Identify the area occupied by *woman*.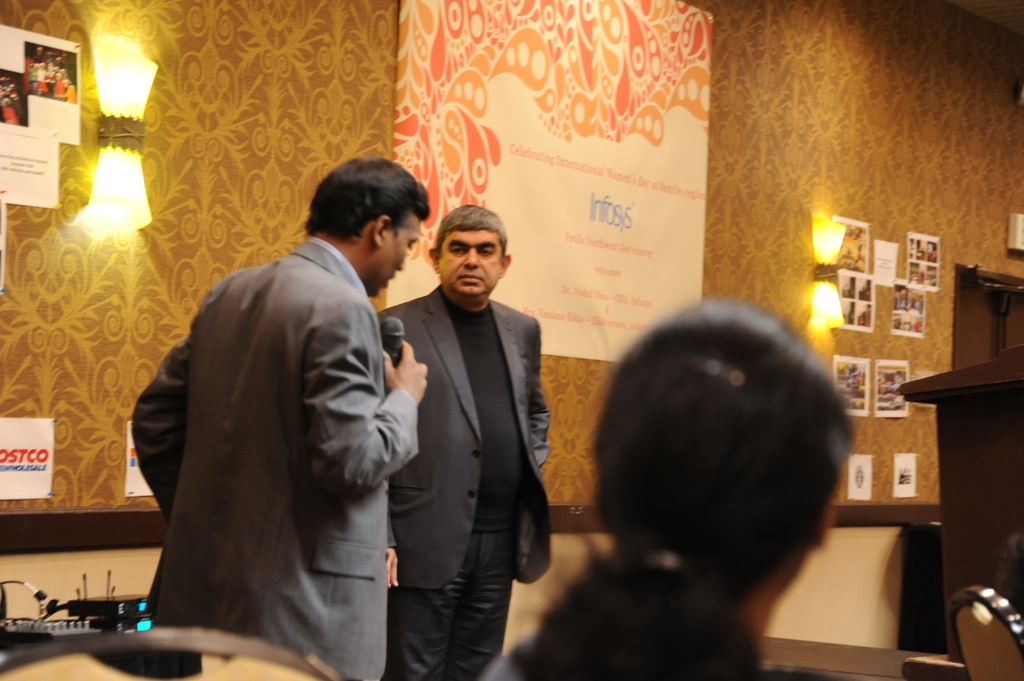
Area: x1=557 y1=282 x2=890 y2=654.
